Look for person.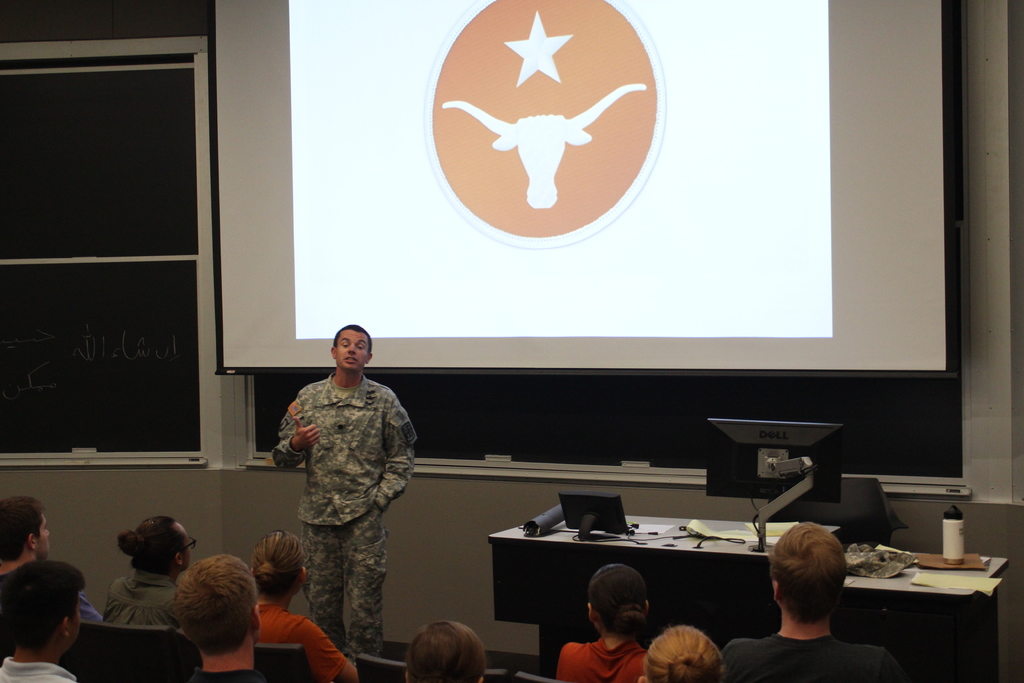
Found: box(637, 624, 726, 682).
